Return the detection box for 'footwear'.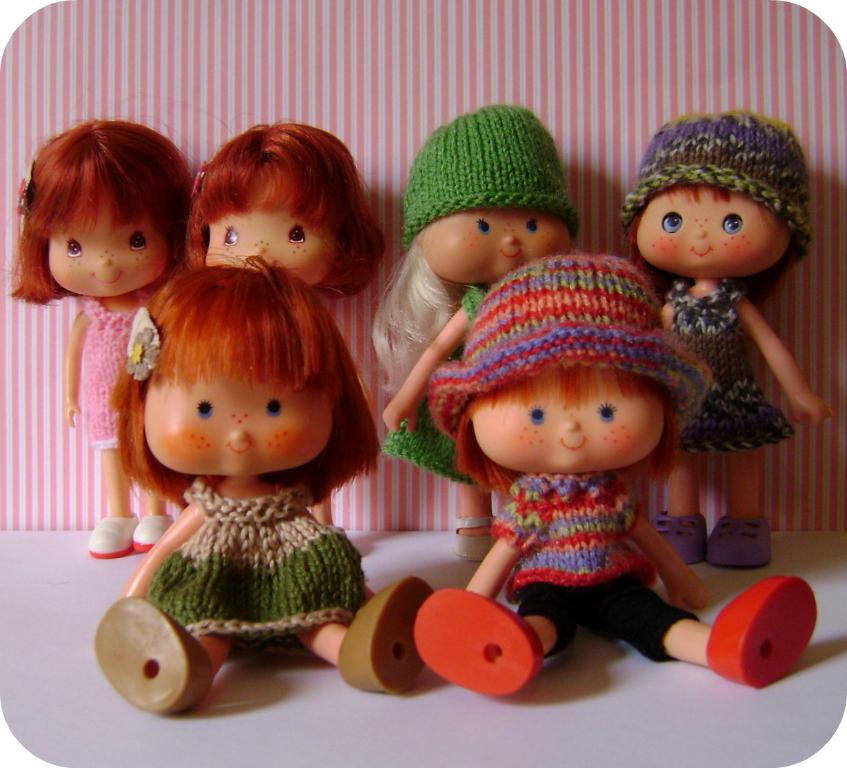
Rect(409, 587, 548, 697).
